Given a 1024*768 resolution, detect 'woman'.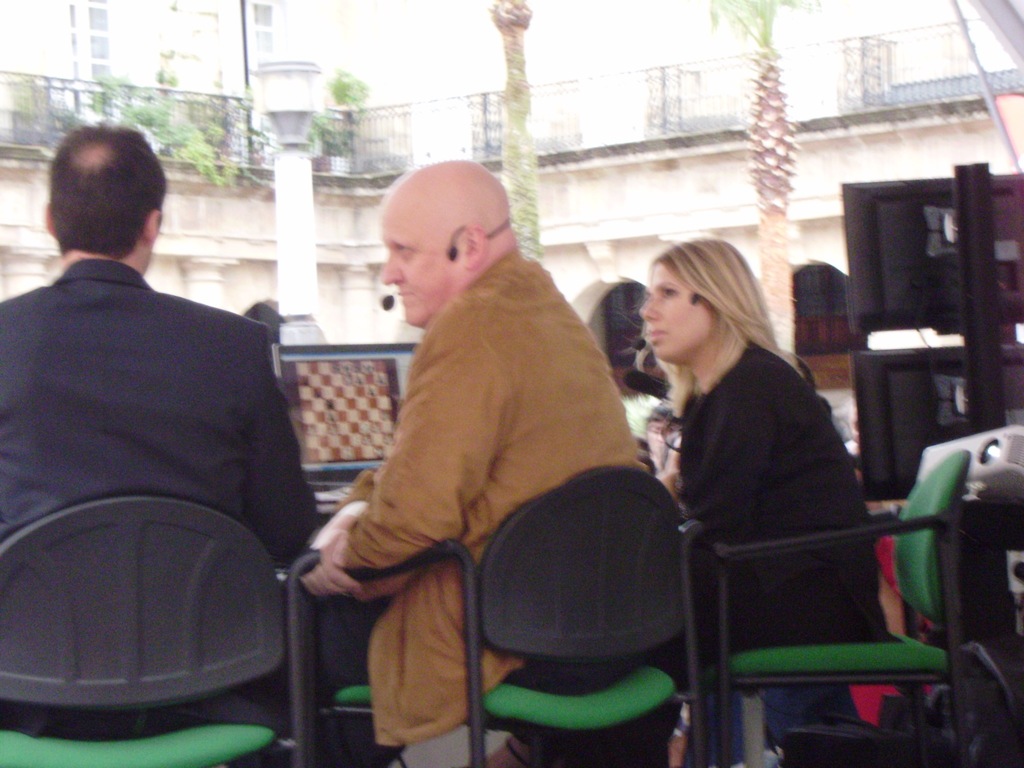
x1=562, y1=232, x2=889, y2=765.
